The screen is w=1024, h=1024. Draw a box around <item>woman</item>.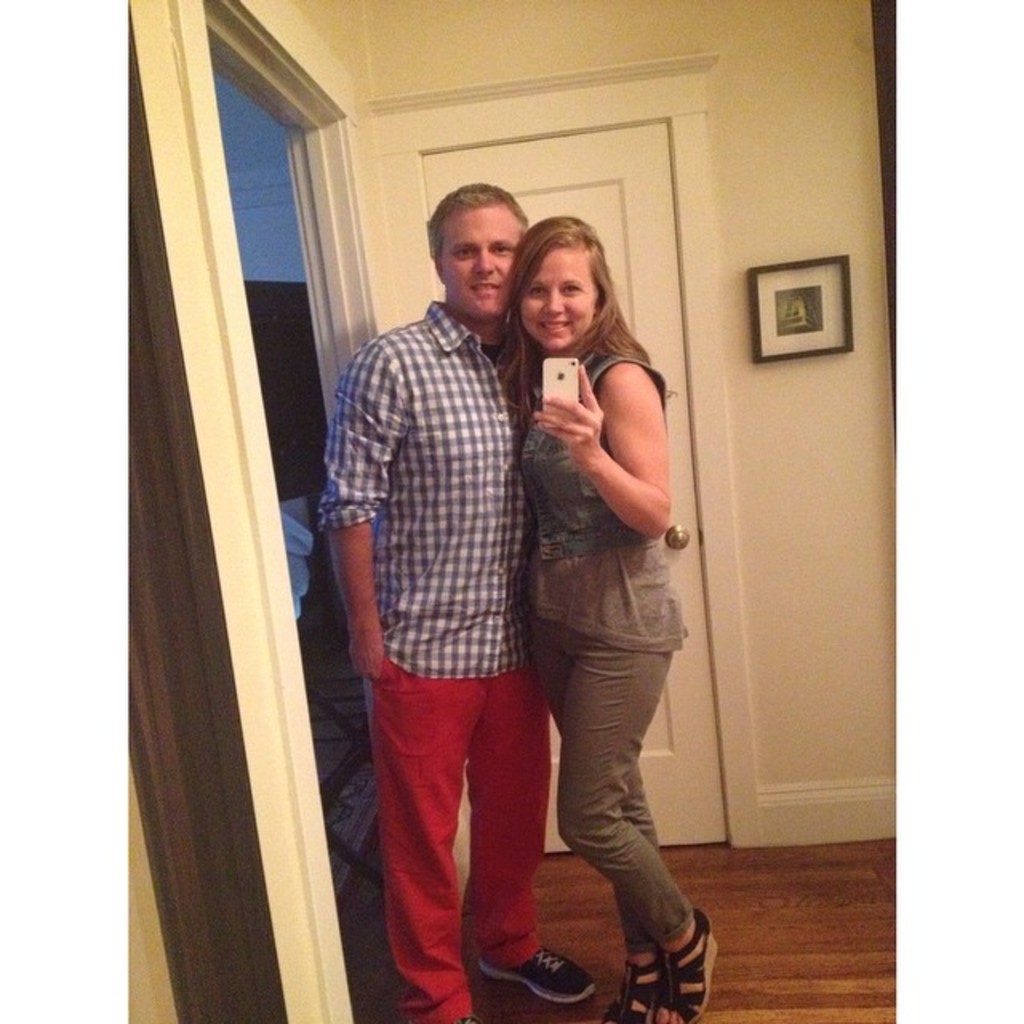
(x1=485, y1=214, x2=698, y2=987).
